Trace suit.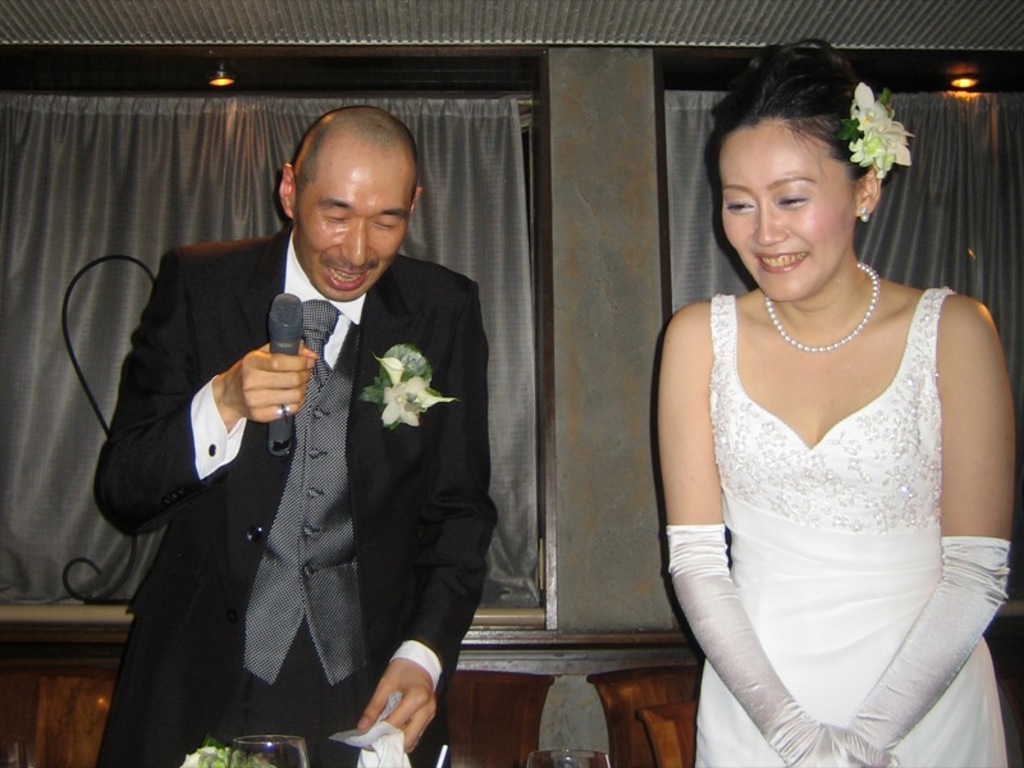
Traced to bbox=[102, 164, 485, 748].
